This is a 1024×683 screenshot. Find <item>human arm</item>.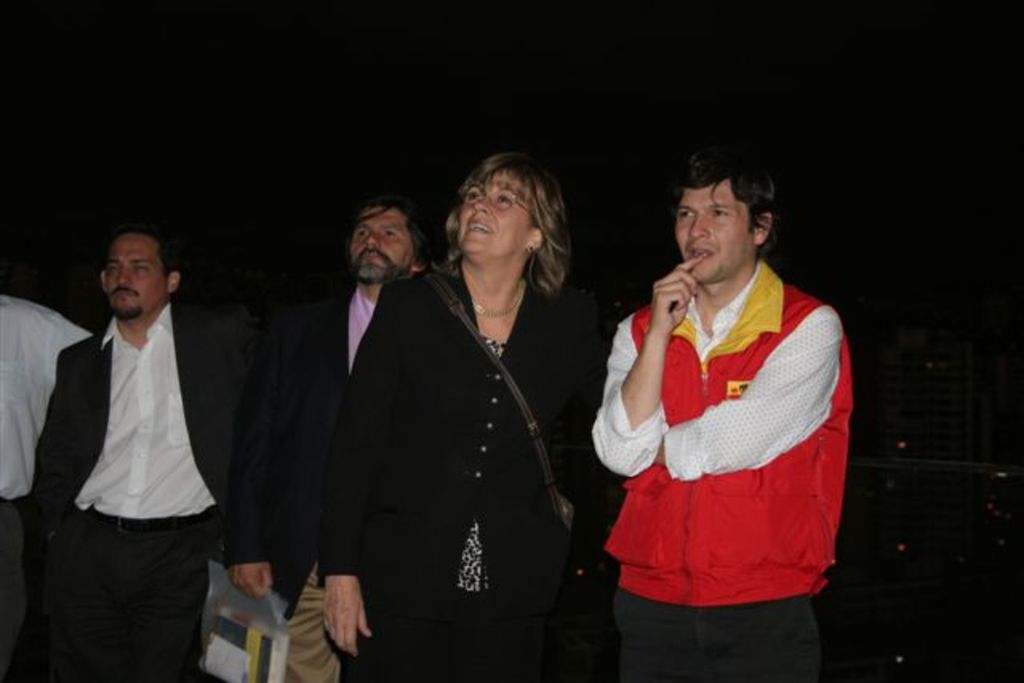
Bounding box: 213/301/301/614.
